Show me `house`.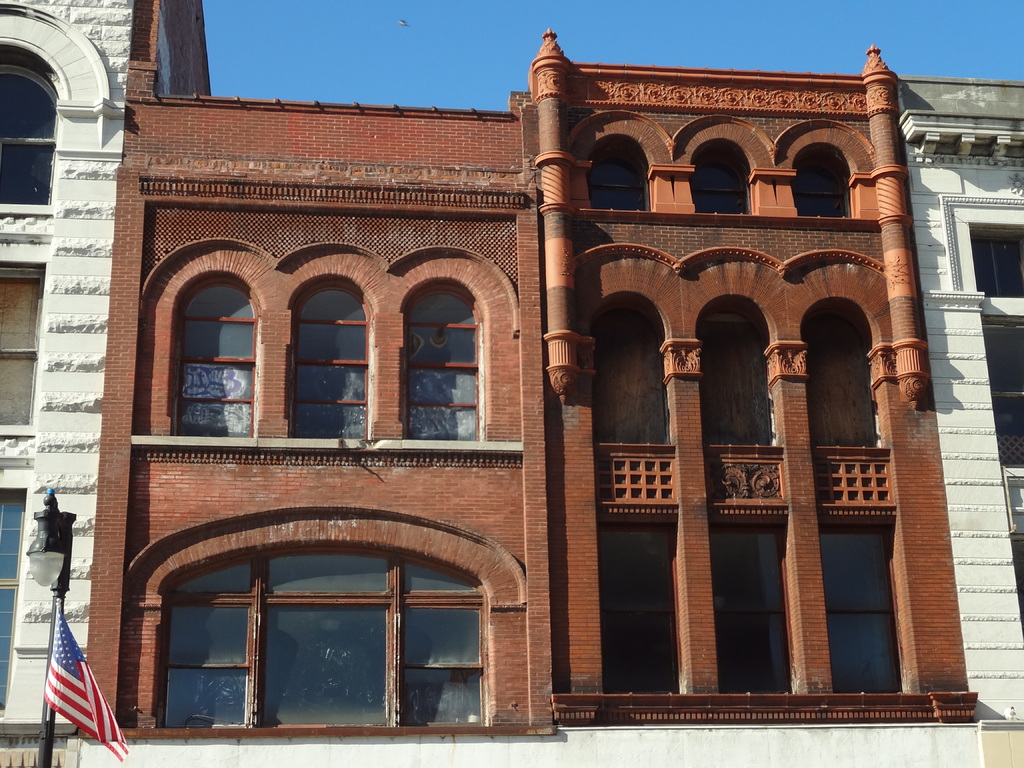
`house` is here: locate(892, 76, 1023, 767).
